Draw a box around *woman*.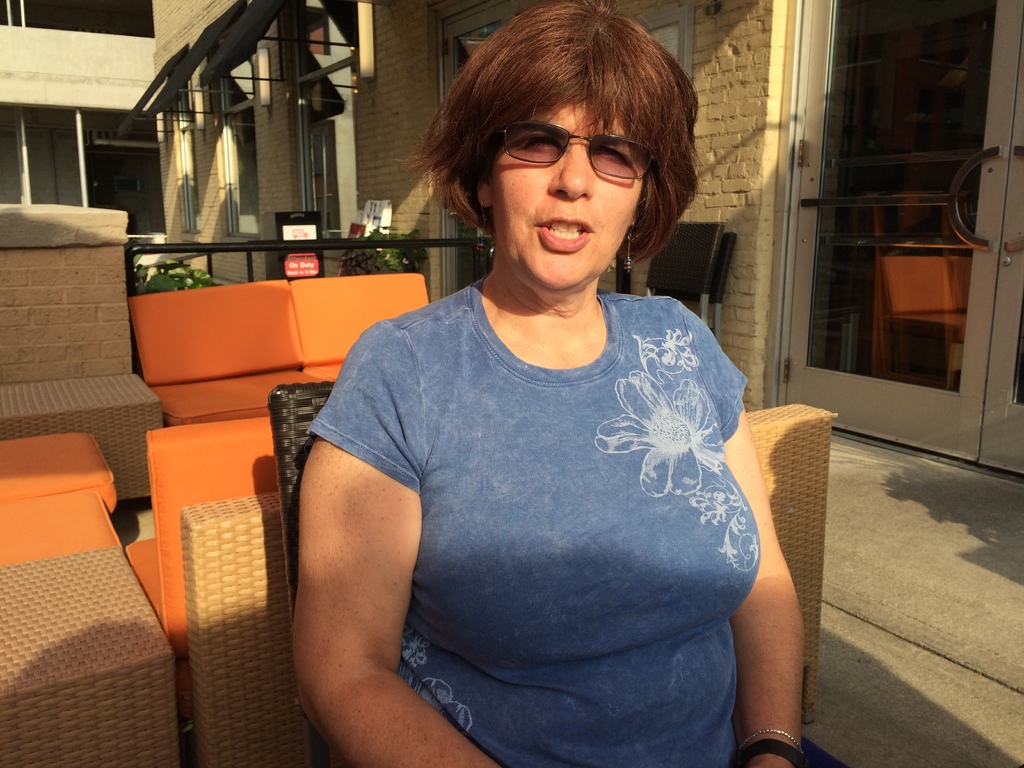
258,6,780,767.
